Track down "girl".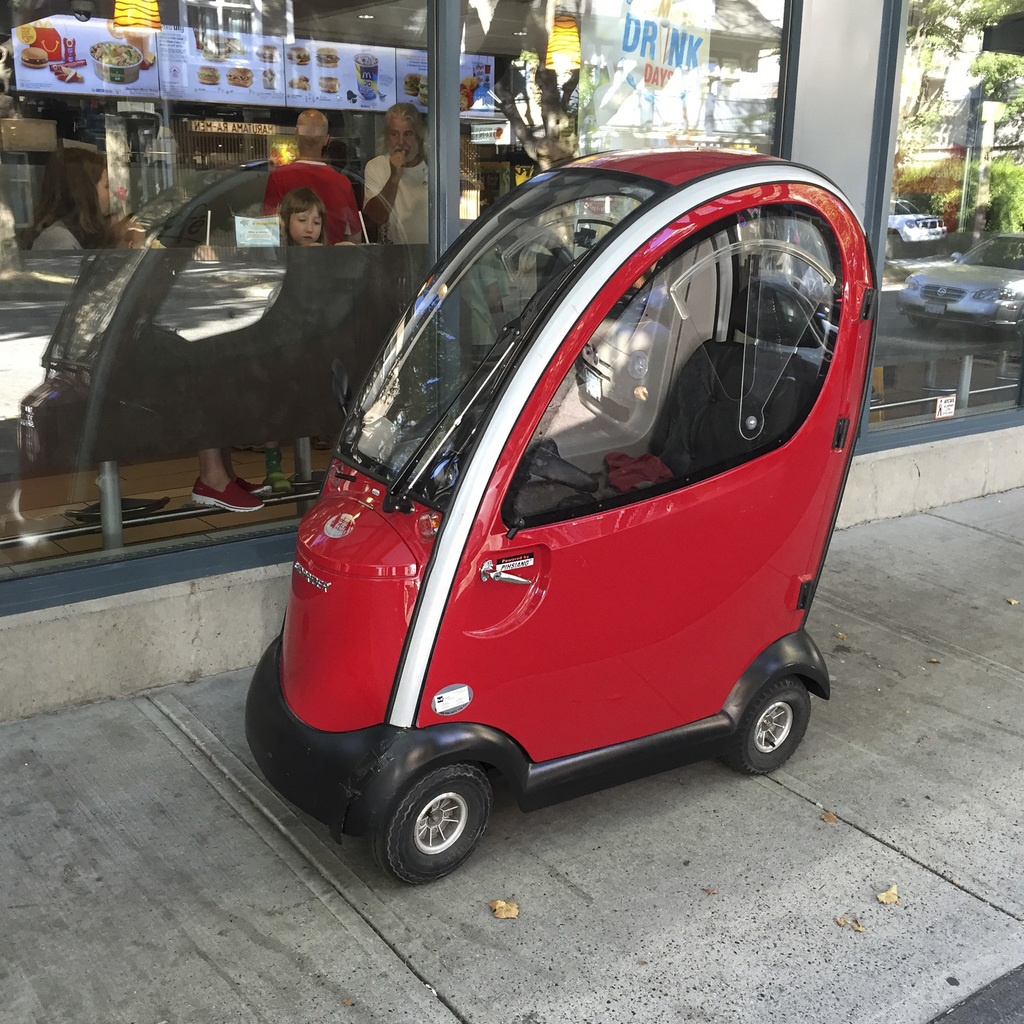
Tracked to 22/138/264/522.
